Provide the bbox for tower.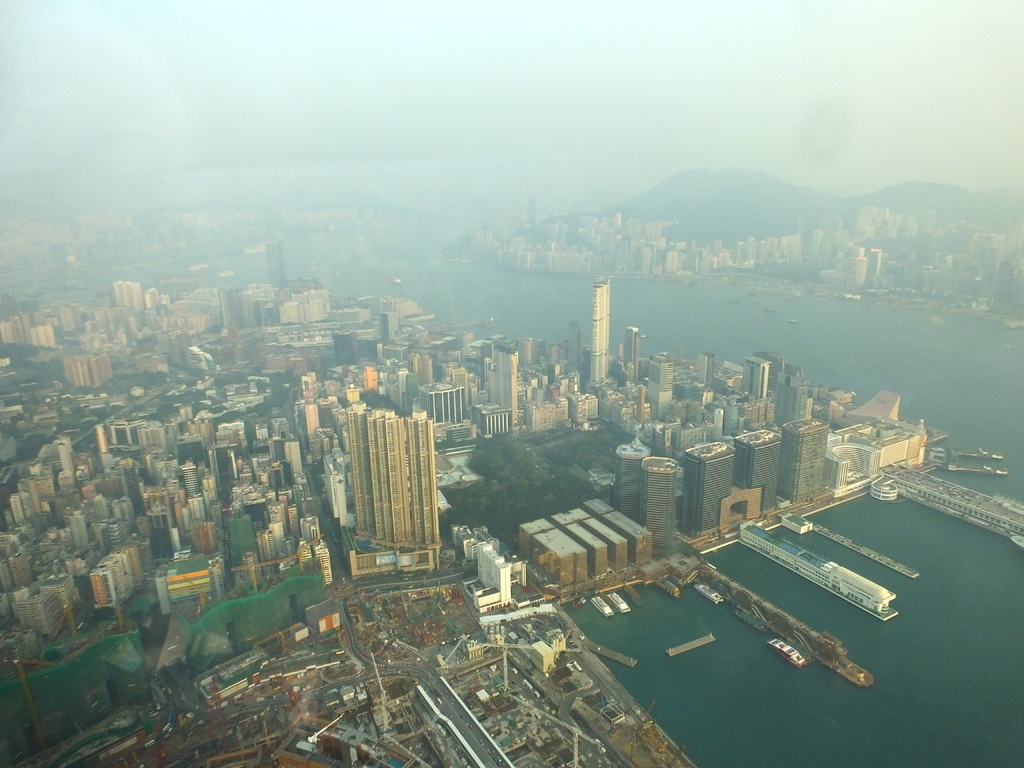
select_region(485, 342, 522, 436).
